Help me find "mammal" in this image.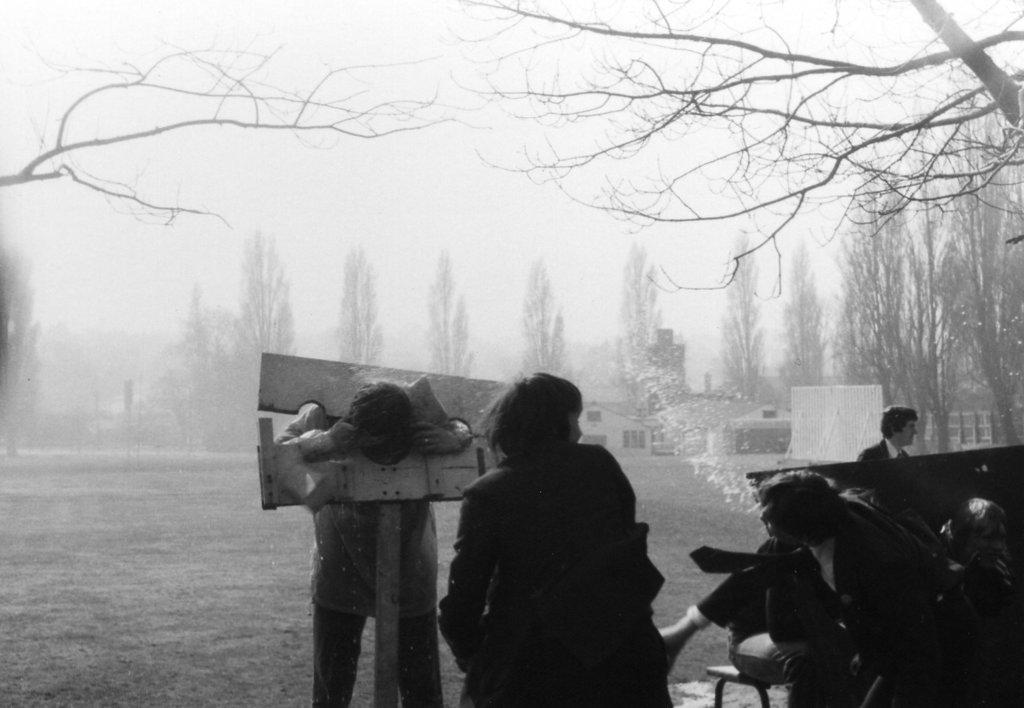
Found it: (270,379,475,707).
